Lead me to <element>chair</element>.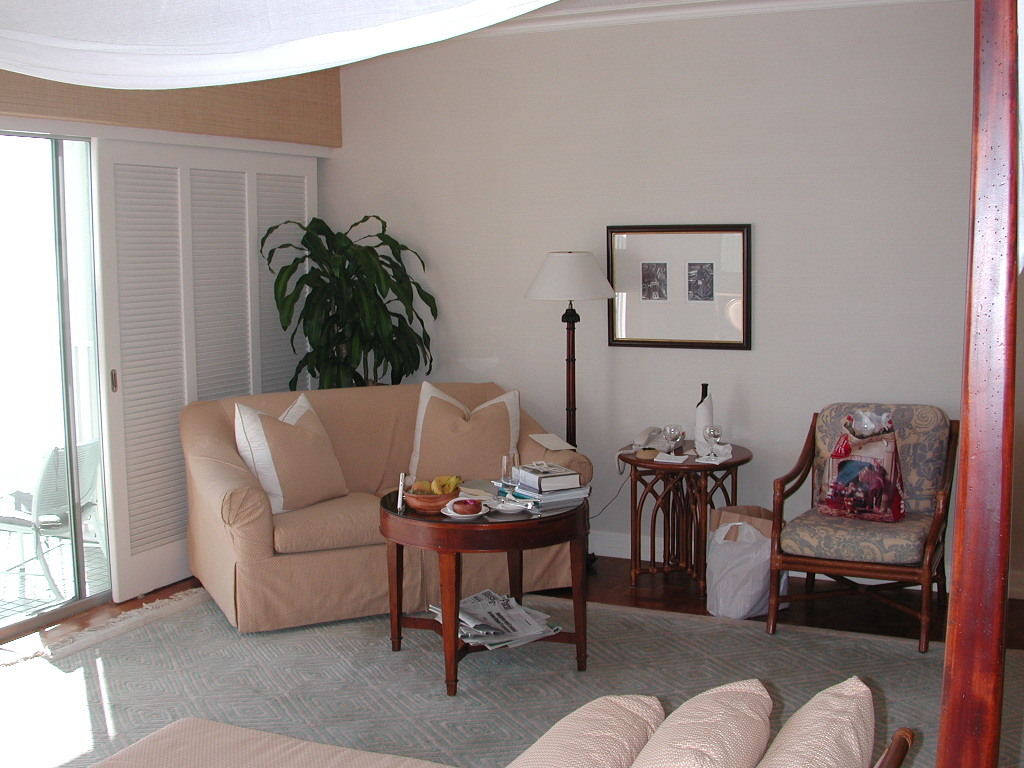
Lead to bbox=[760, 396, 963, 648].
